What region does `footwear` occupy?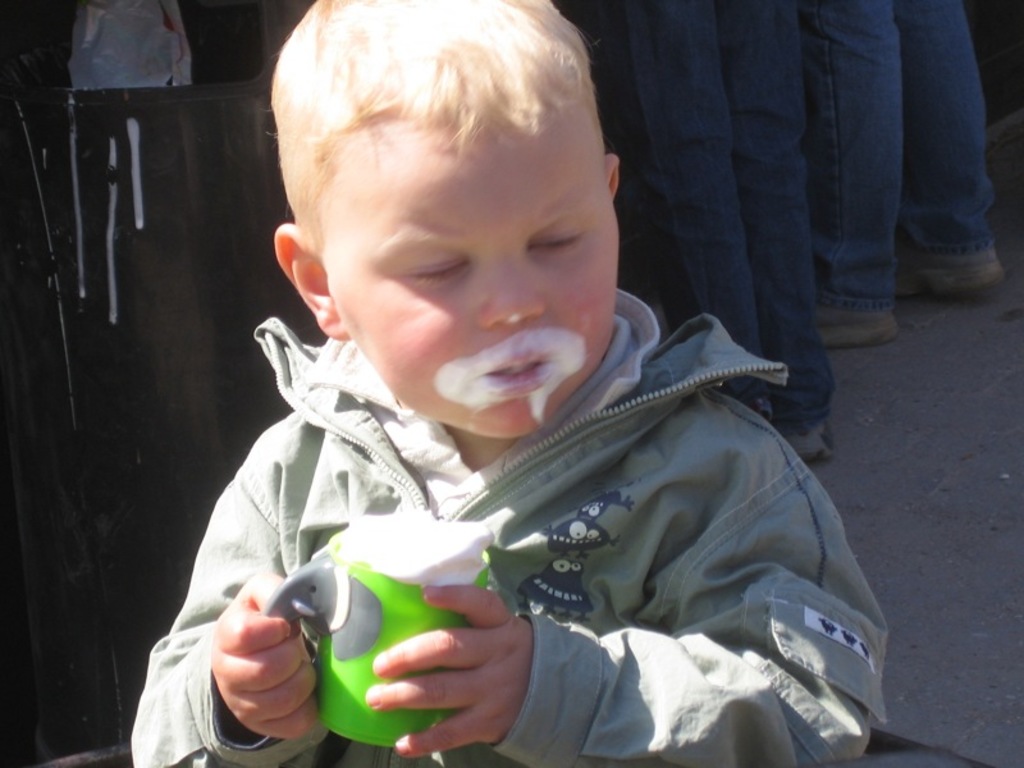
<region>820, 307, 900, 351</region>.
